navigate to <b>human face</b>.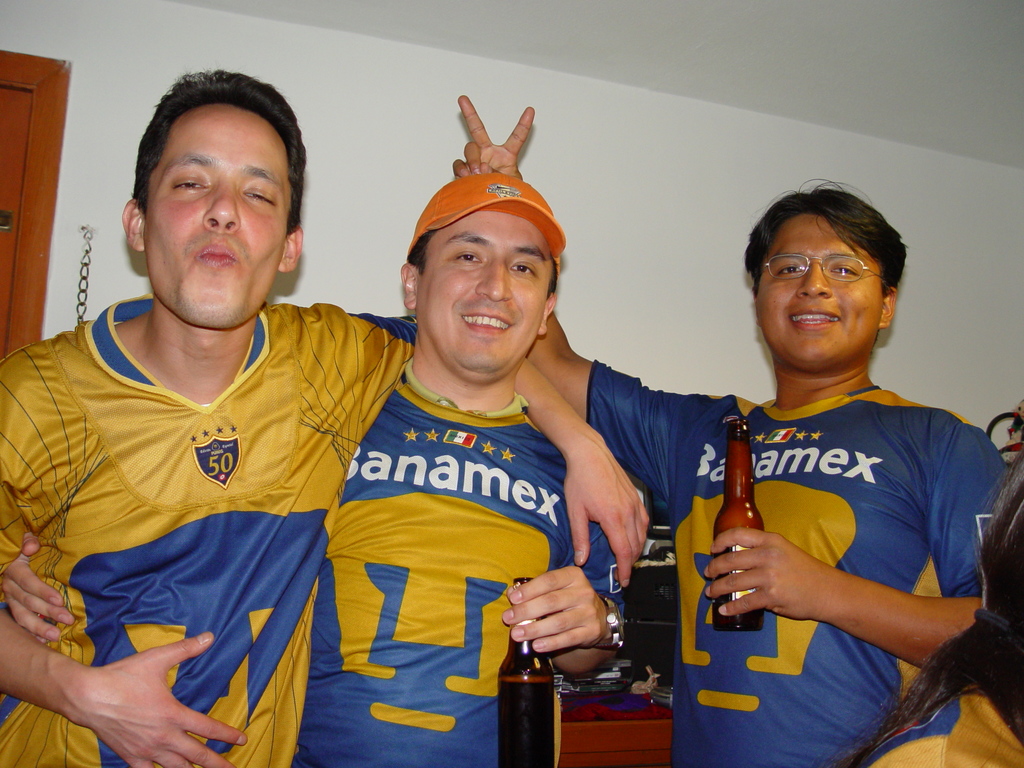
Navigation target: {"x1": 425, "y1": 208, "x2": 550, "y2": 371}.
